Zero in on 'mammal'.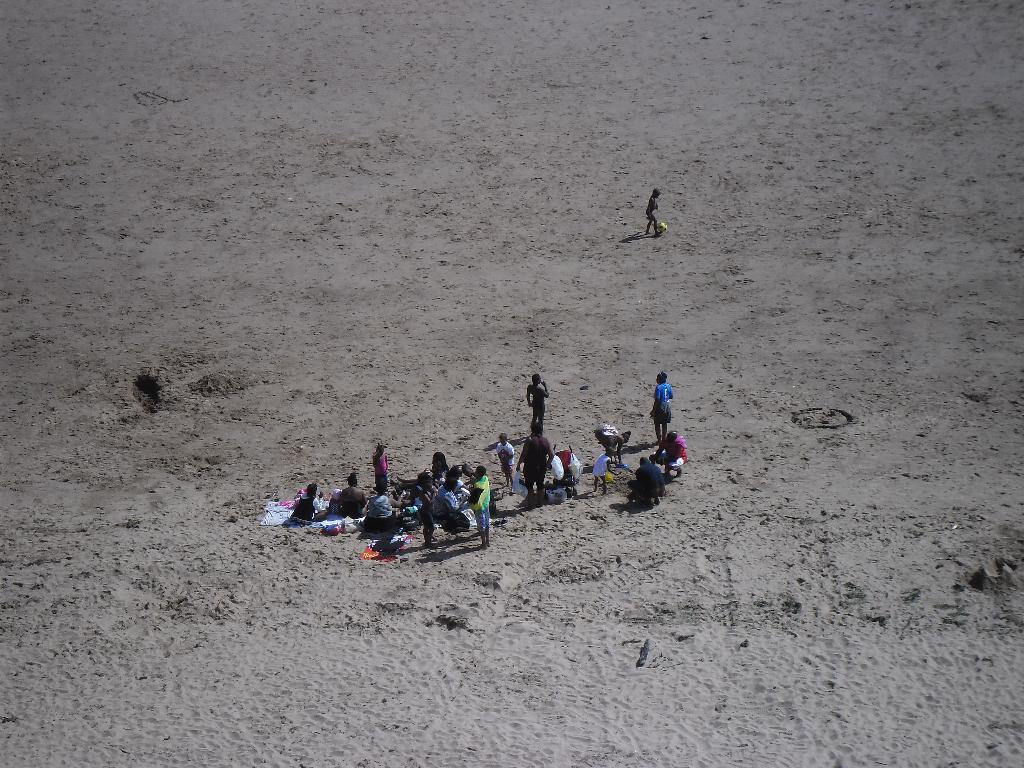
Zeroed in: (x1=282, y1=481, x2=321, y2=529).
